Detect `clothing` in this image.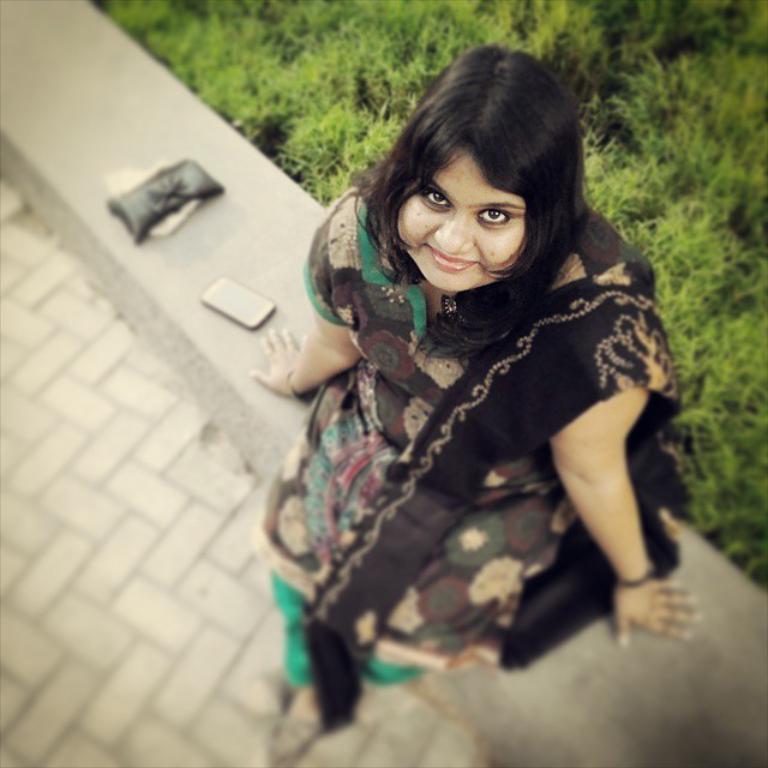
Detection: left=299, top=187, right=716, bottom=712.
